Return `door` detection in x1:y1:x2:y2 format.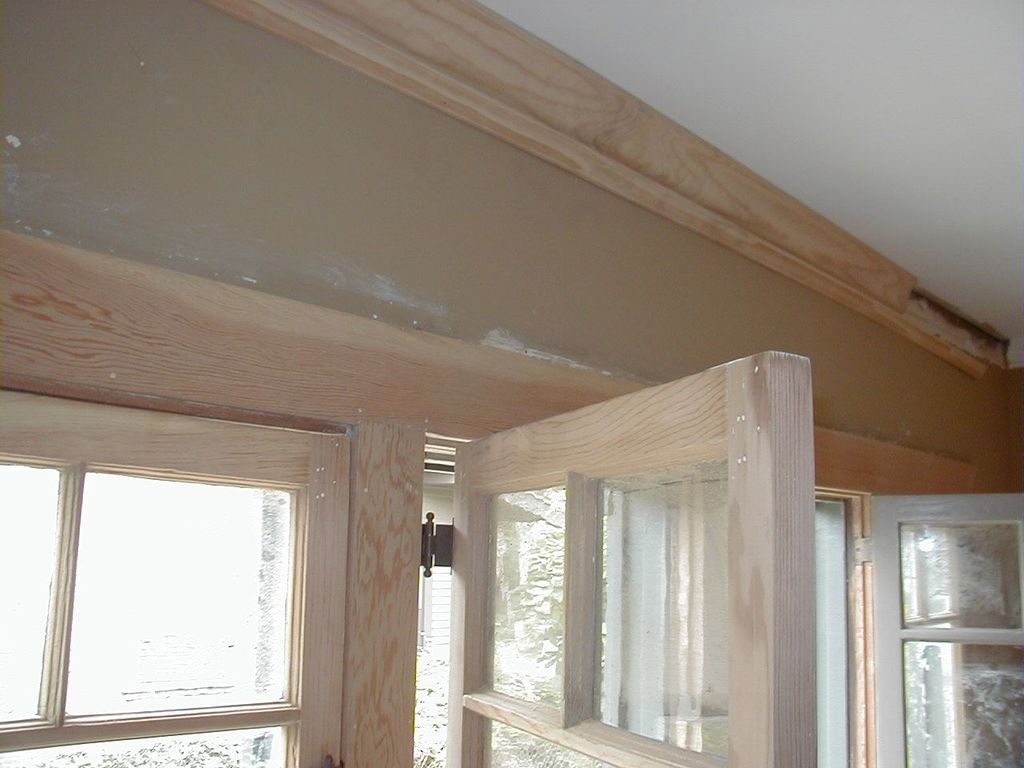
445:345:817:767.
